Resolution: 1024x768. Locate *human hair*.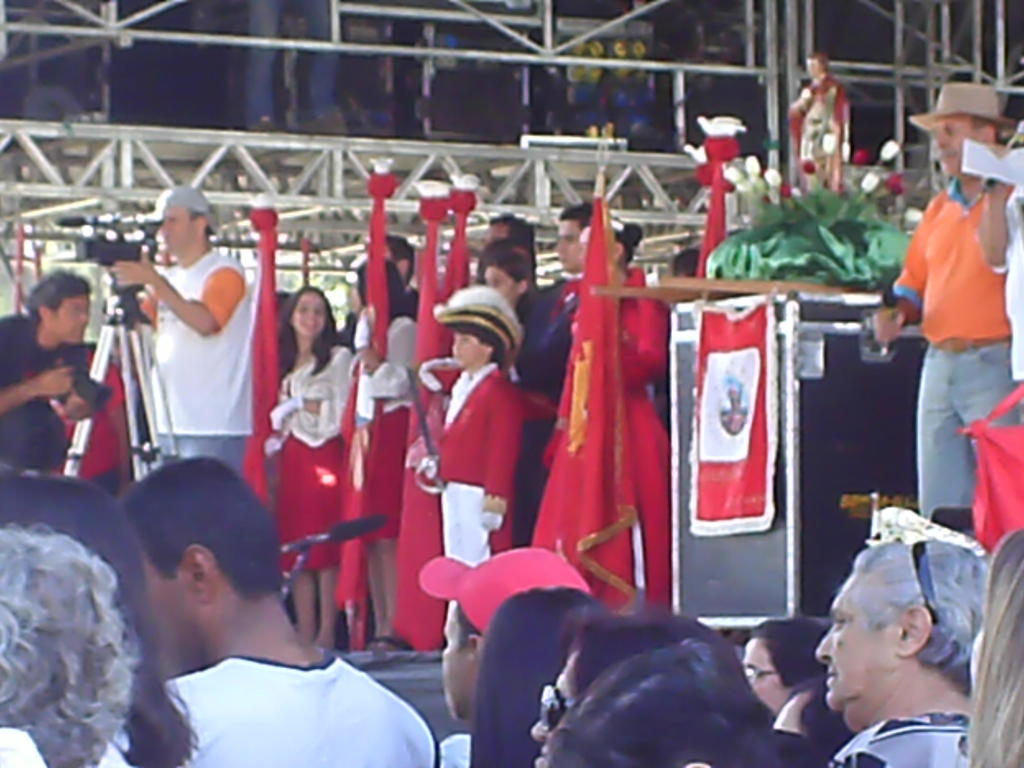
select_region(388, 232, 418, 283).
